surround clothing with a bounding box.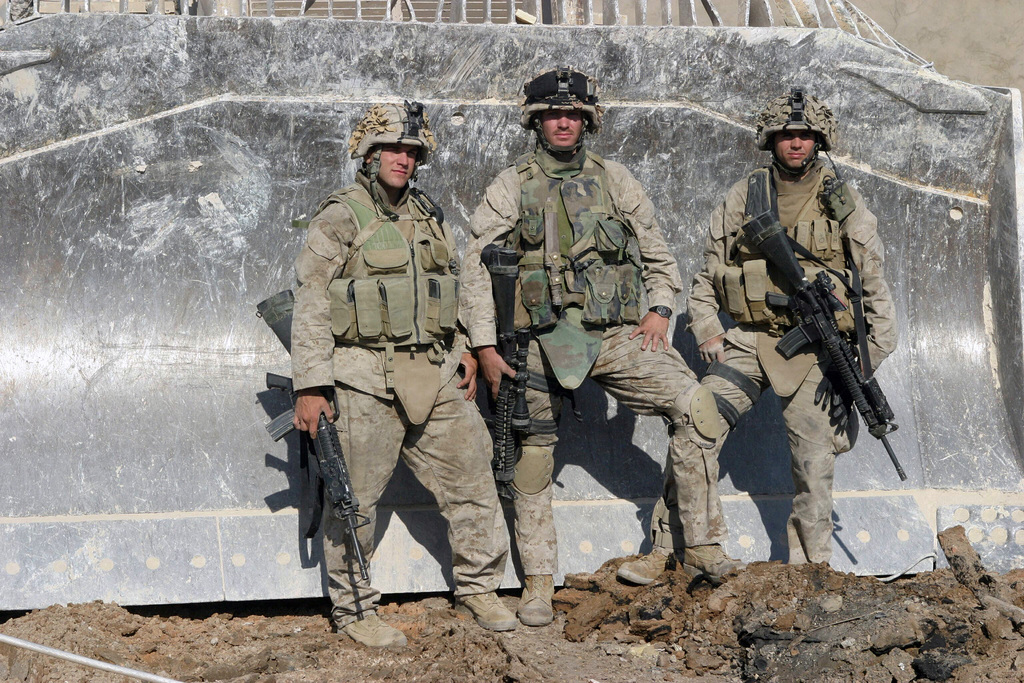
box=[649, 154, 901, 562].
